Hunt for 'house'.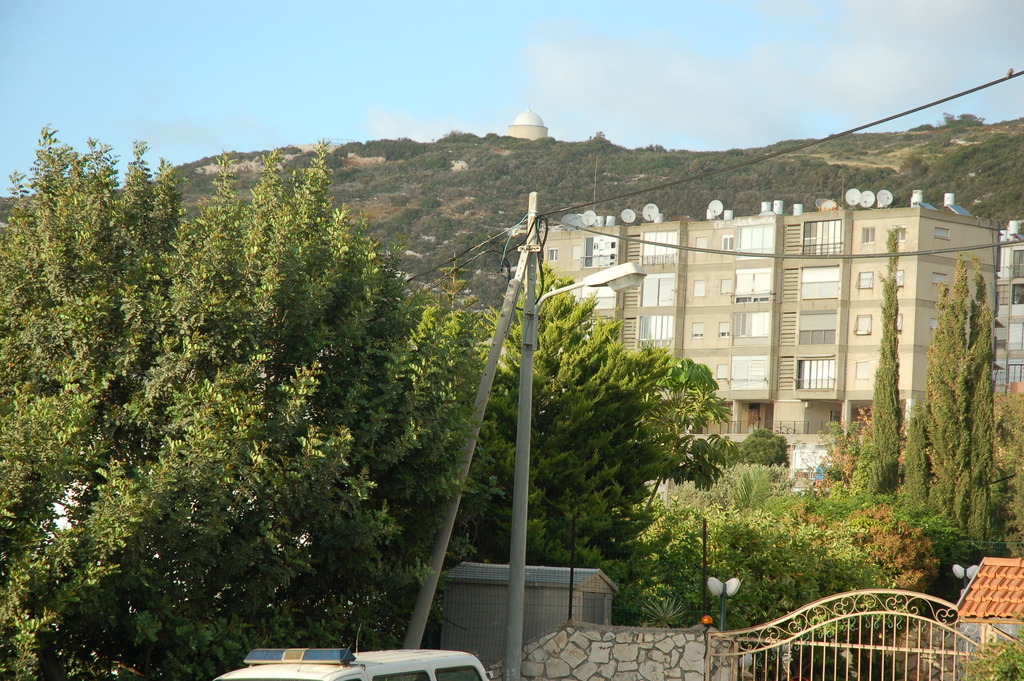
Hunted down at BBox(440, 557, 621, 673).
